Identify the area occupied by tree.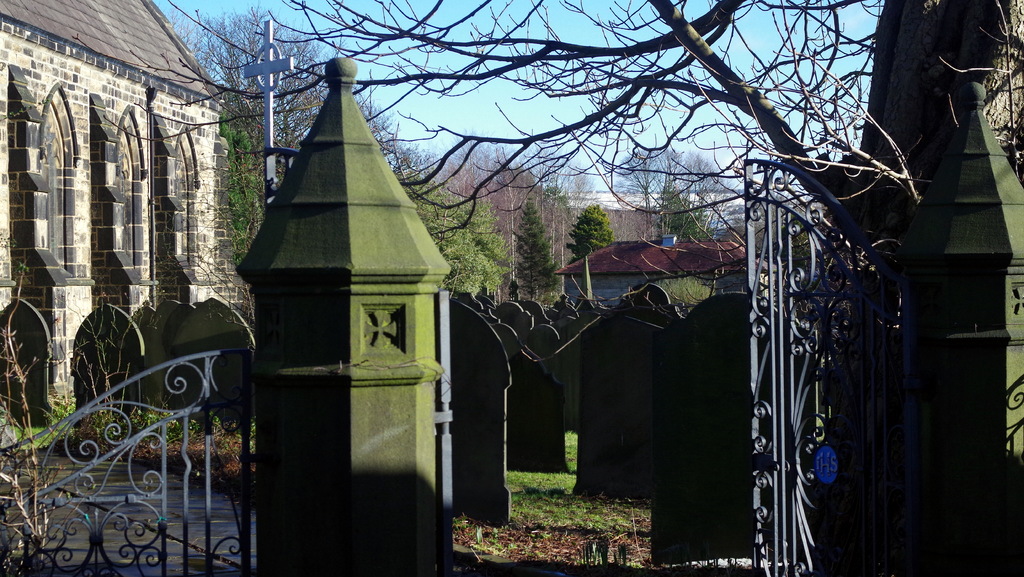
Area: 414, 189, 516, 297.
